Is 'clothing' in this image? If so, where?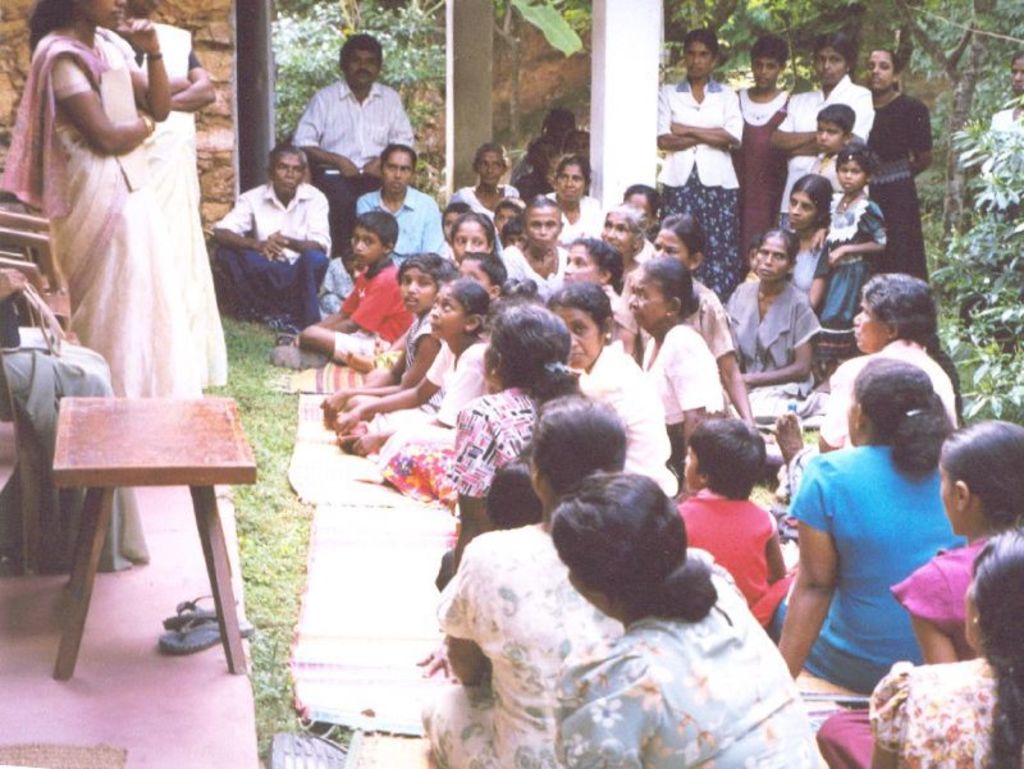
Yes, at (x1=452, y1=182, x2=524, y2=225).
